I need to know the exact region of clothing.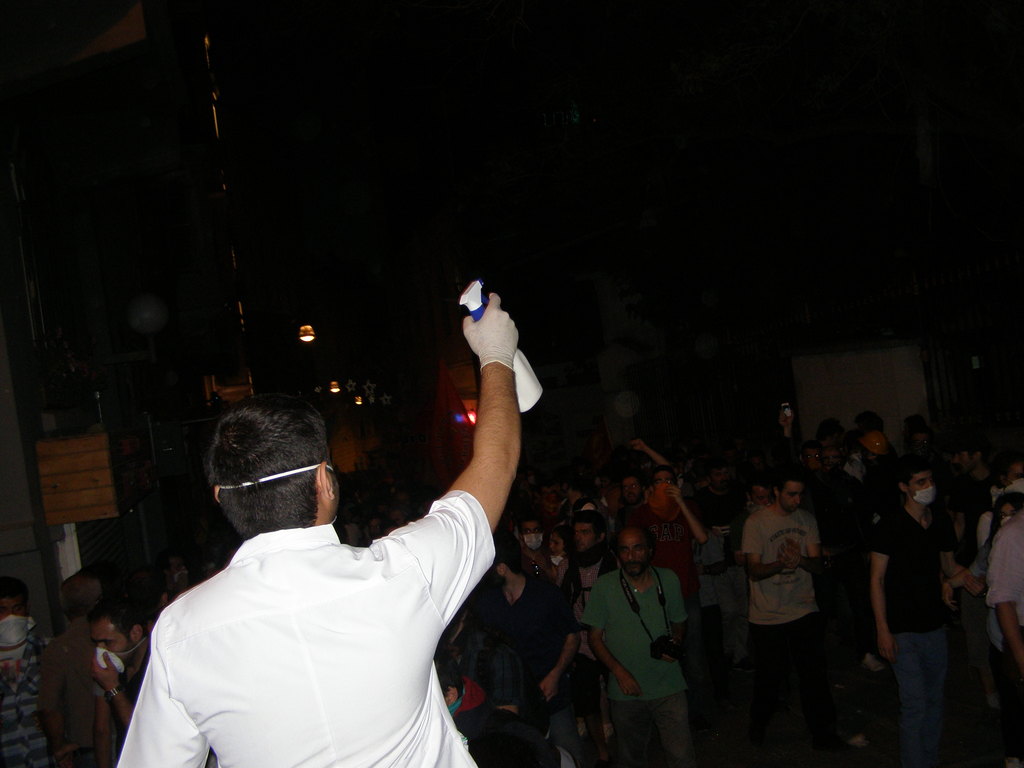
Region: <bbox>456, 696, 577, 767</bbox>.
